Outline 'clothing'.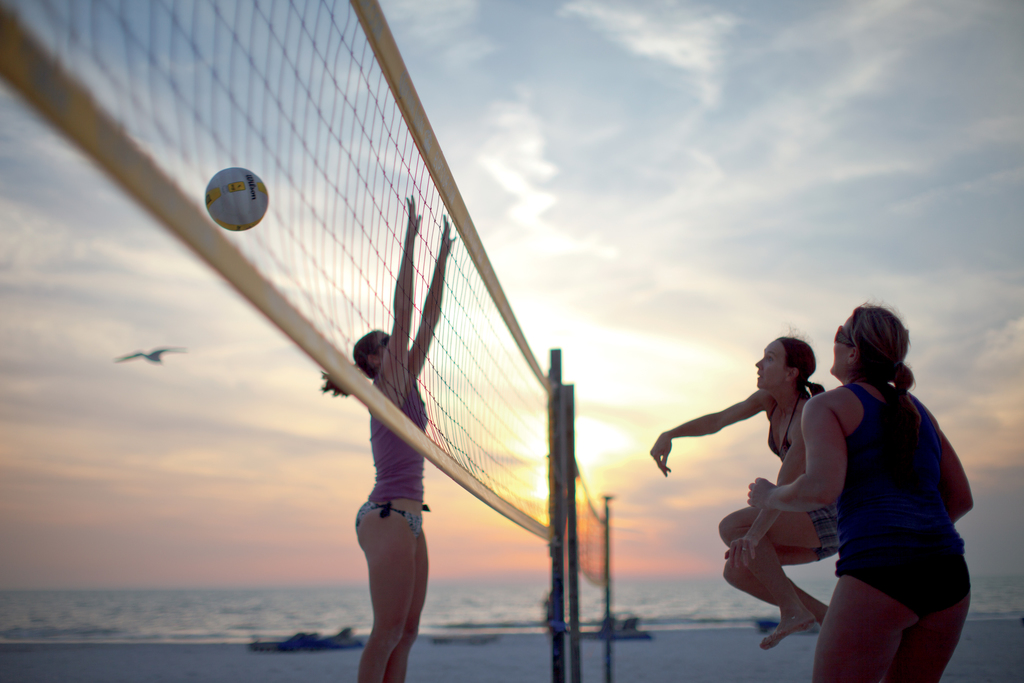
Outline: 765 384 836 563.
